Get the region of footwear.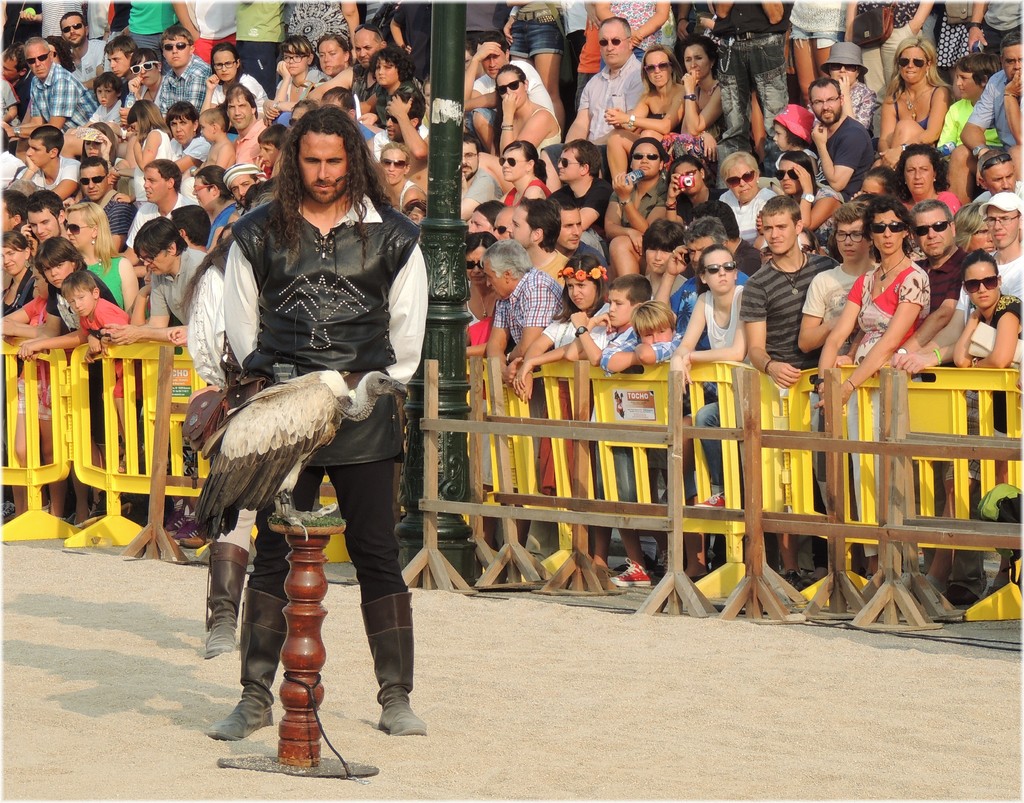
locate(209, 586, 289, 743).
